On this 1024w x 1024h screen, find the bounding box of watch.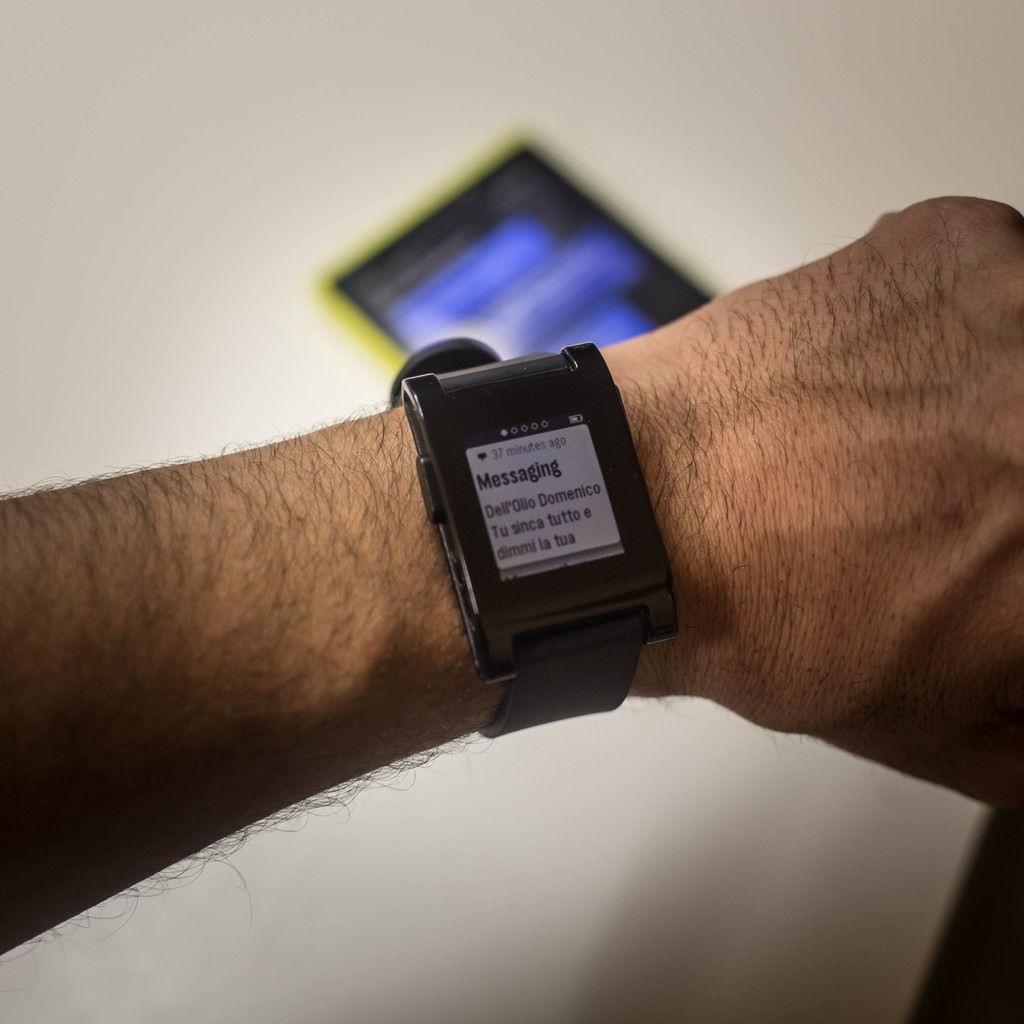
Bounding box: box=[387, 331, 678, 739].
